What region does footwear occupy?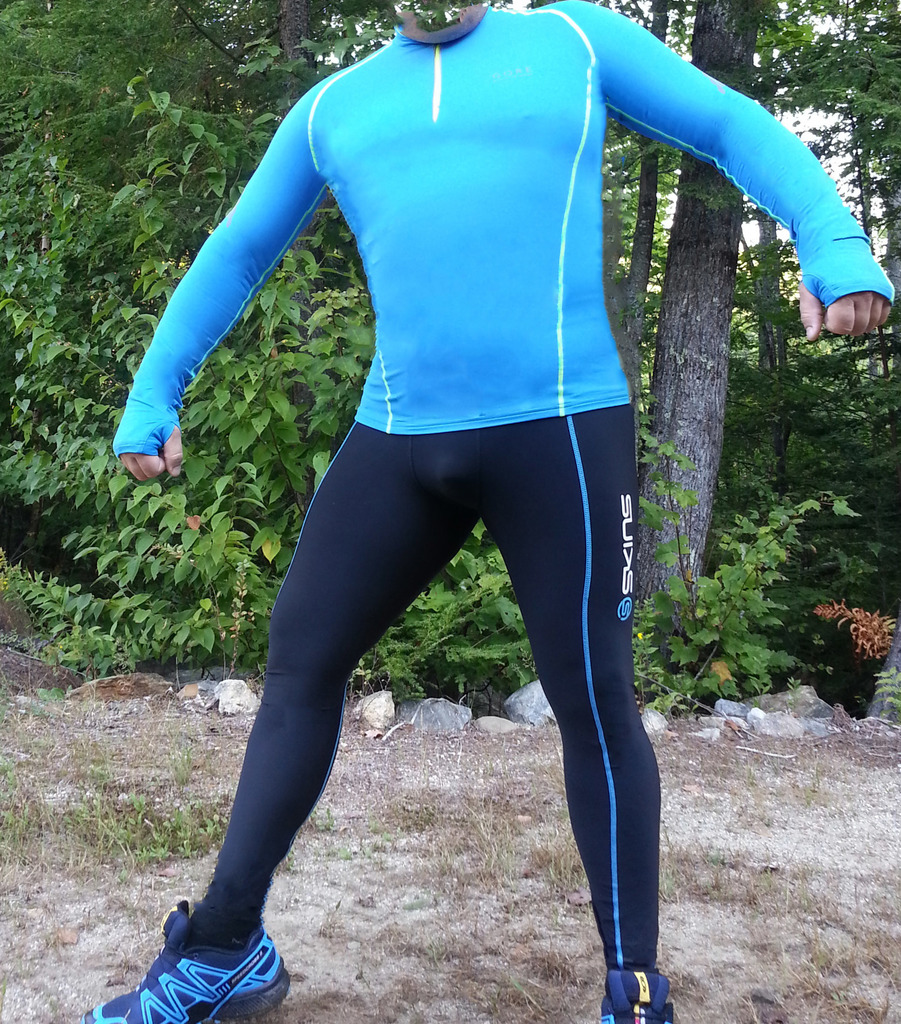
(600,965,676,1023).
